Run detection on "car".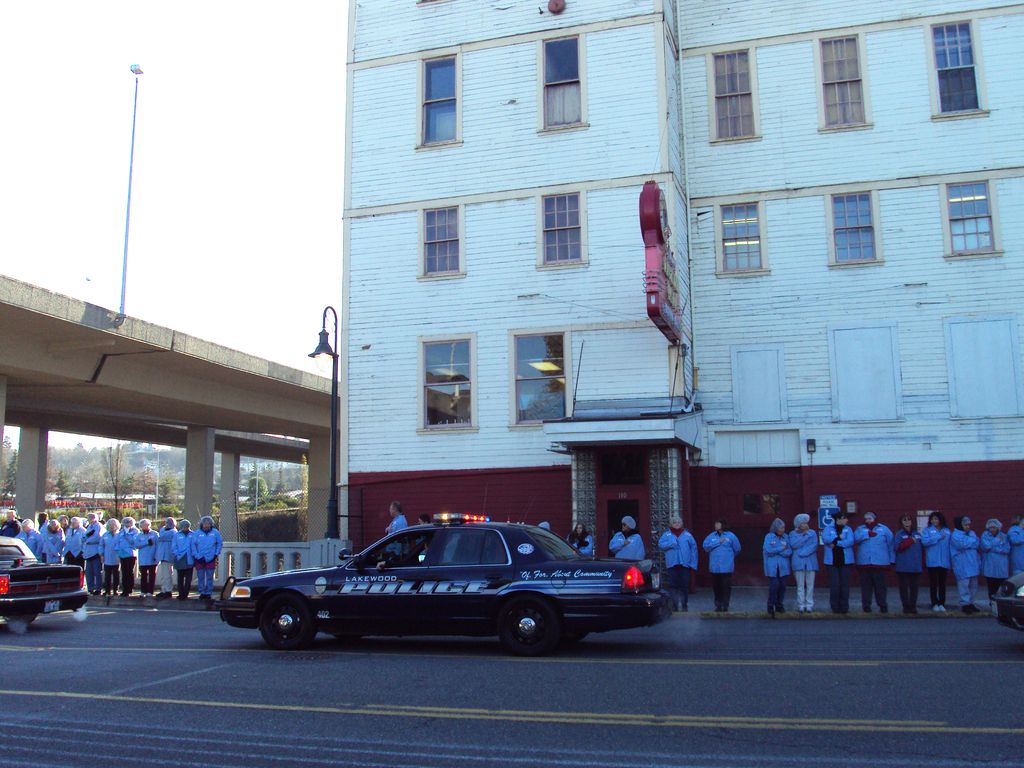
Result: 0 537 87 614.
